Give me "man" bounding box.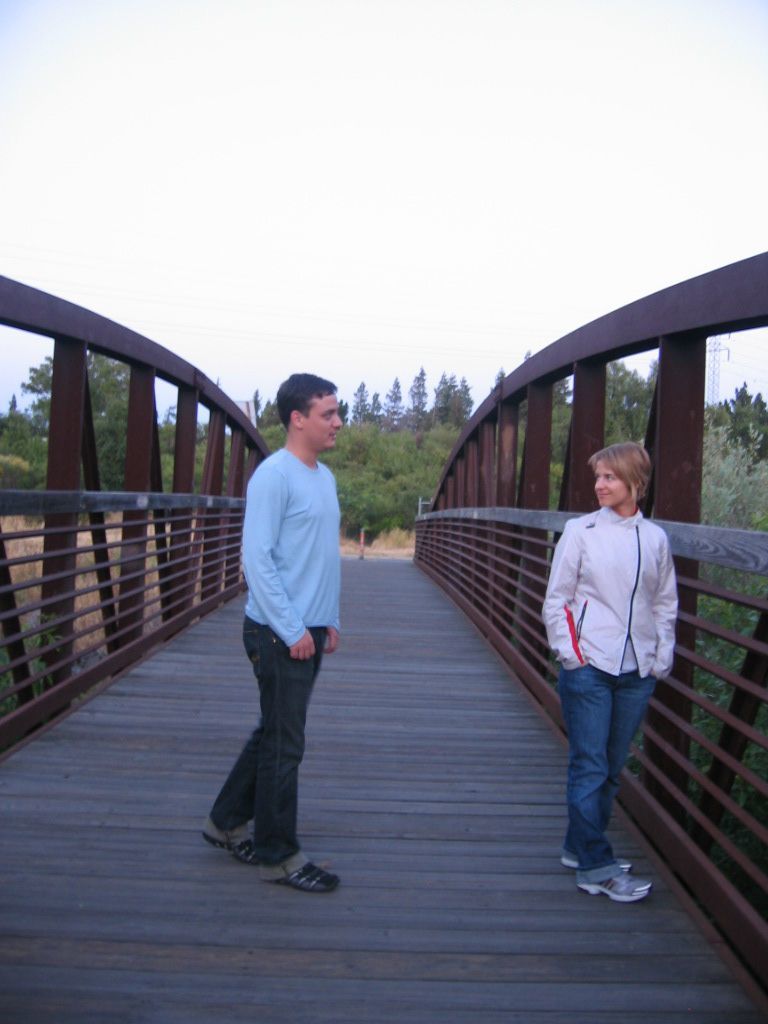
box(209, 370, 344, 888).
